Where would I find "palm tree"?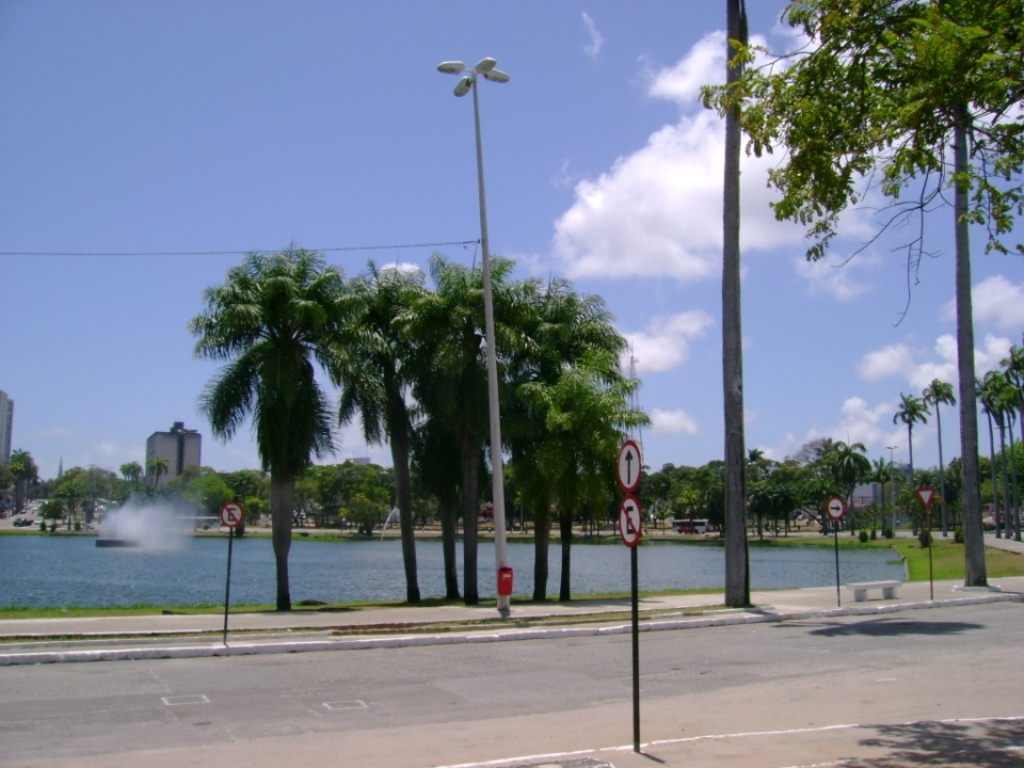
At bbox=(560, 324, 628, 580).
